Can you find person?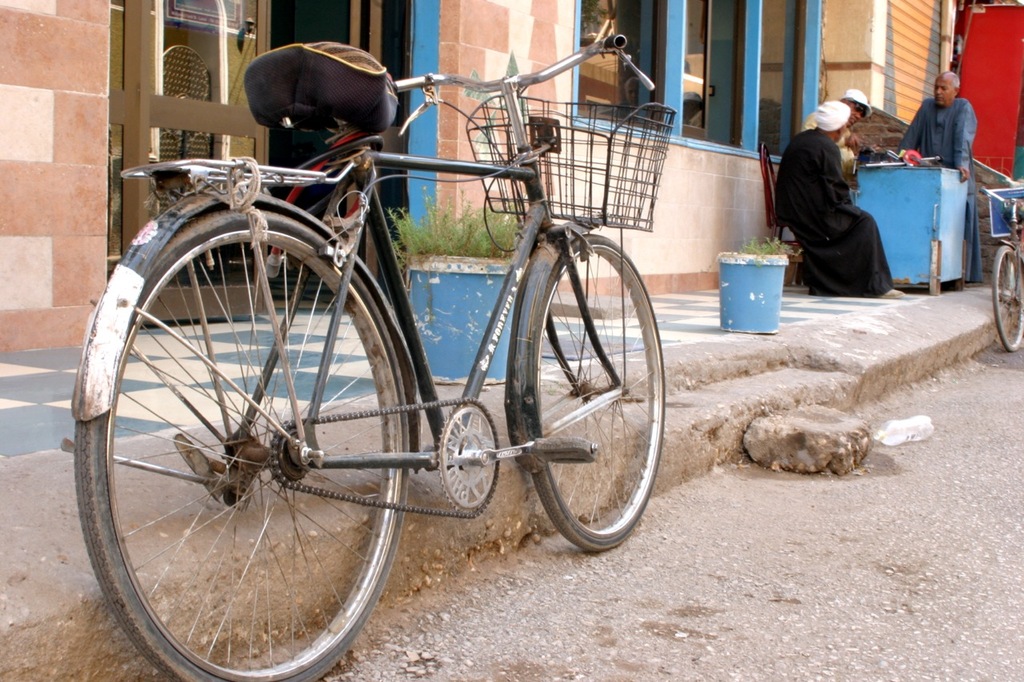
Yes, bounding box: (897,71,978,285).
